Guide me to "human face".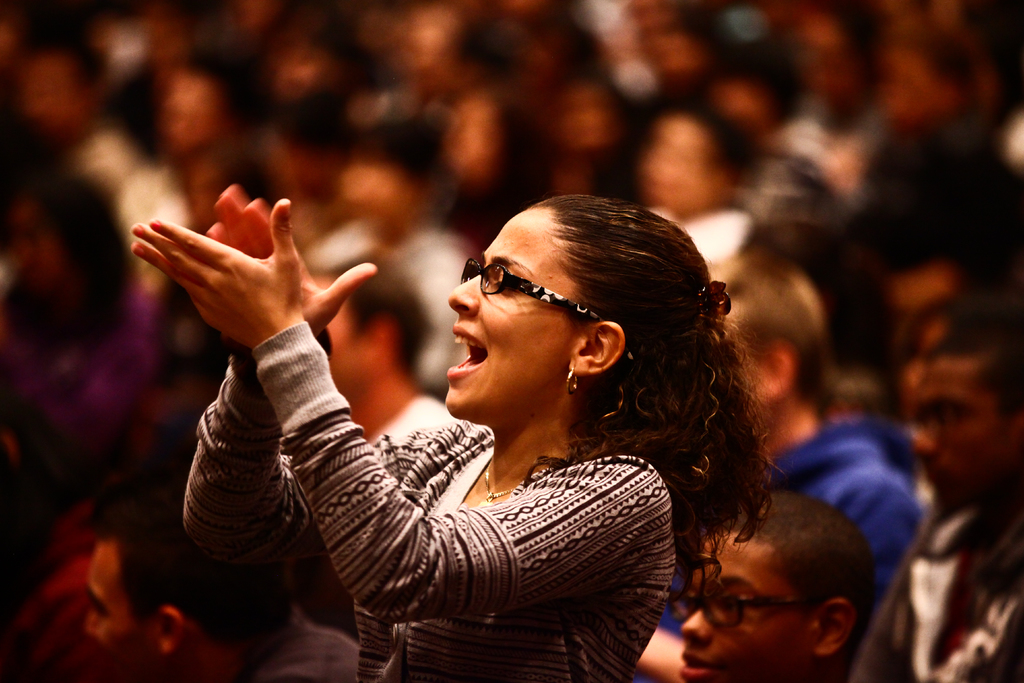
Guidance: detection(886, 267, 968, 378).
